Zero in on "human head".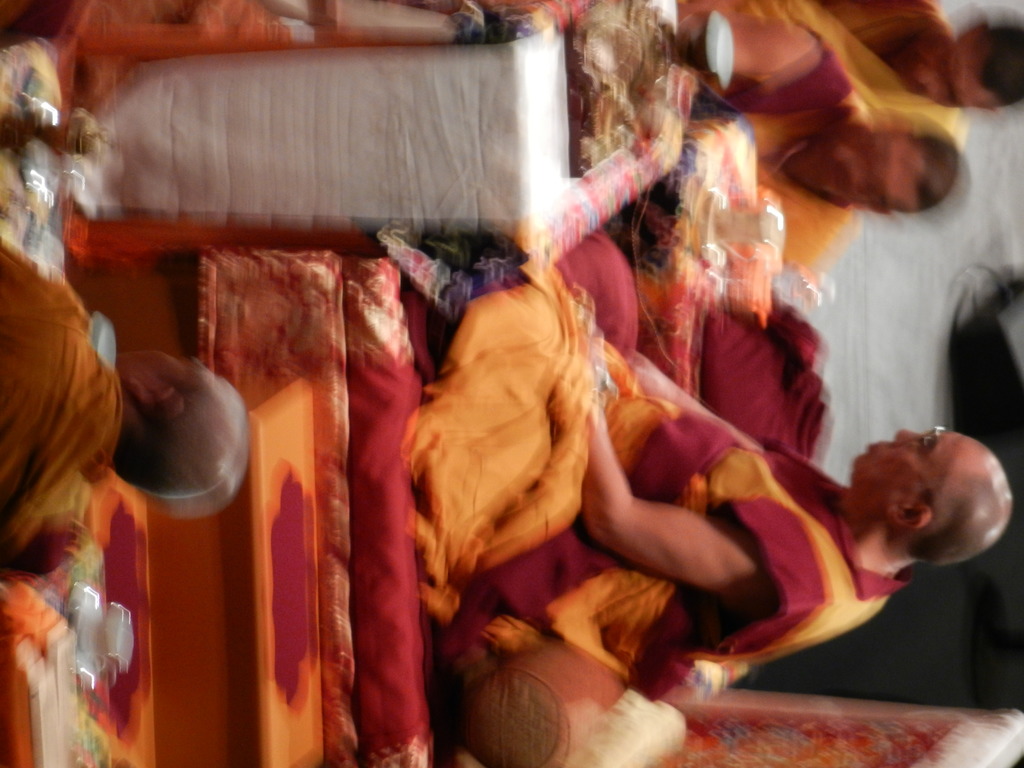
Zeroed in: rect(112, 351, 252, 504).
